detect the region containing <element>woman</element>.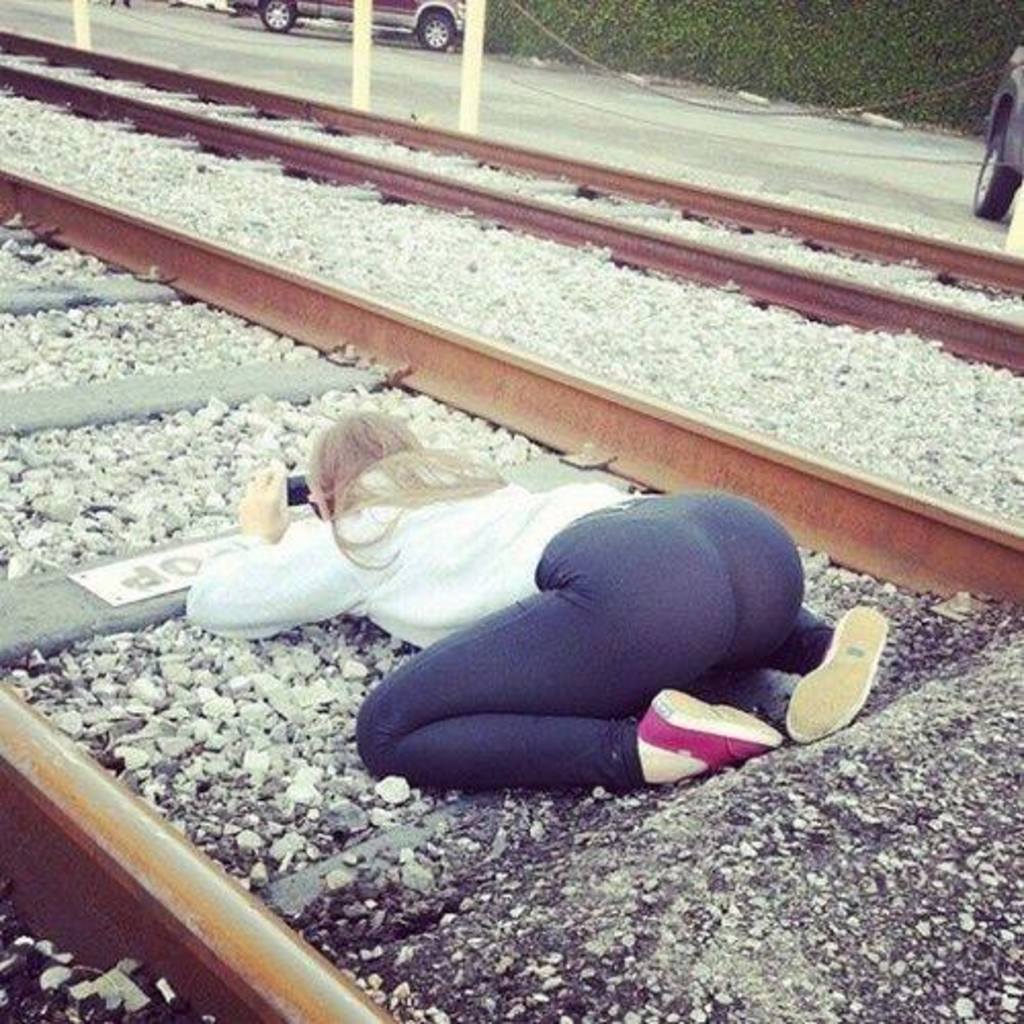
<region>205, 309, 889, 854</region>.
